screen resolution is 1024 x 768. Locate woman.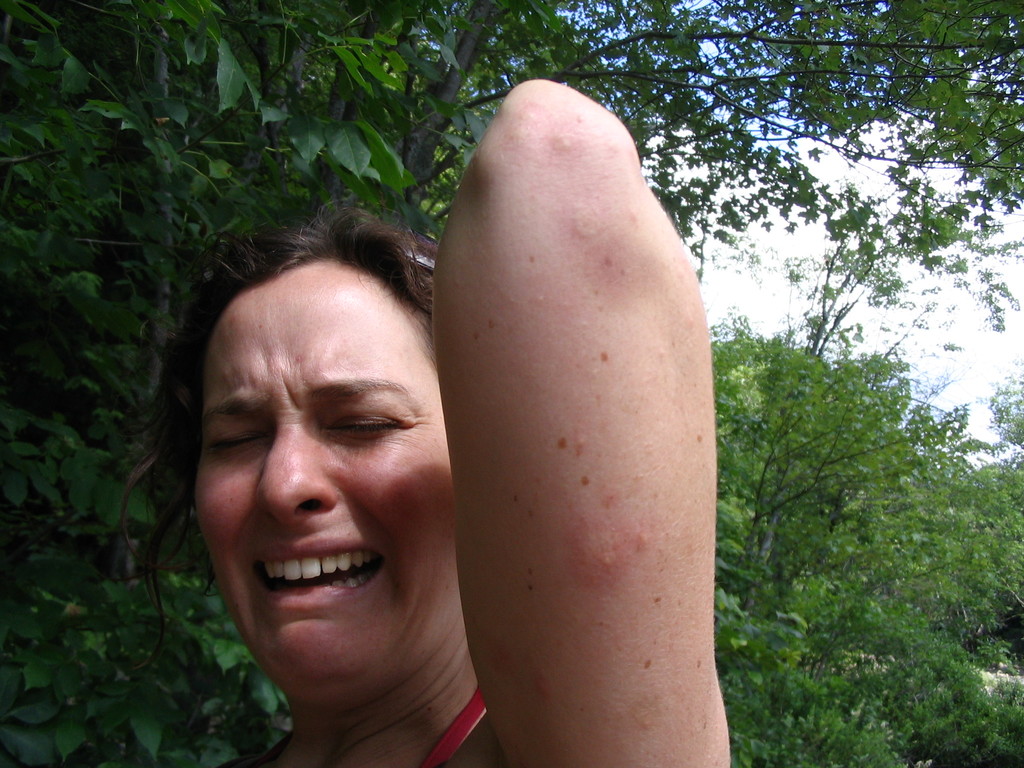
region(182, 57, 771, 760).
